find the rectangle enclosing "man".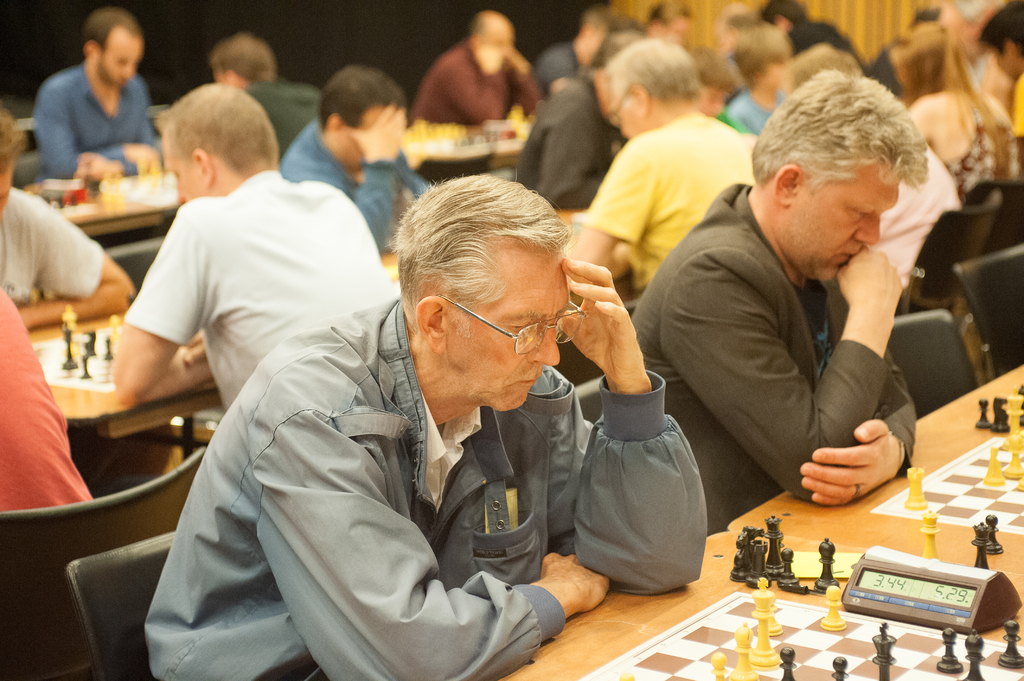
0,107,138,330.
